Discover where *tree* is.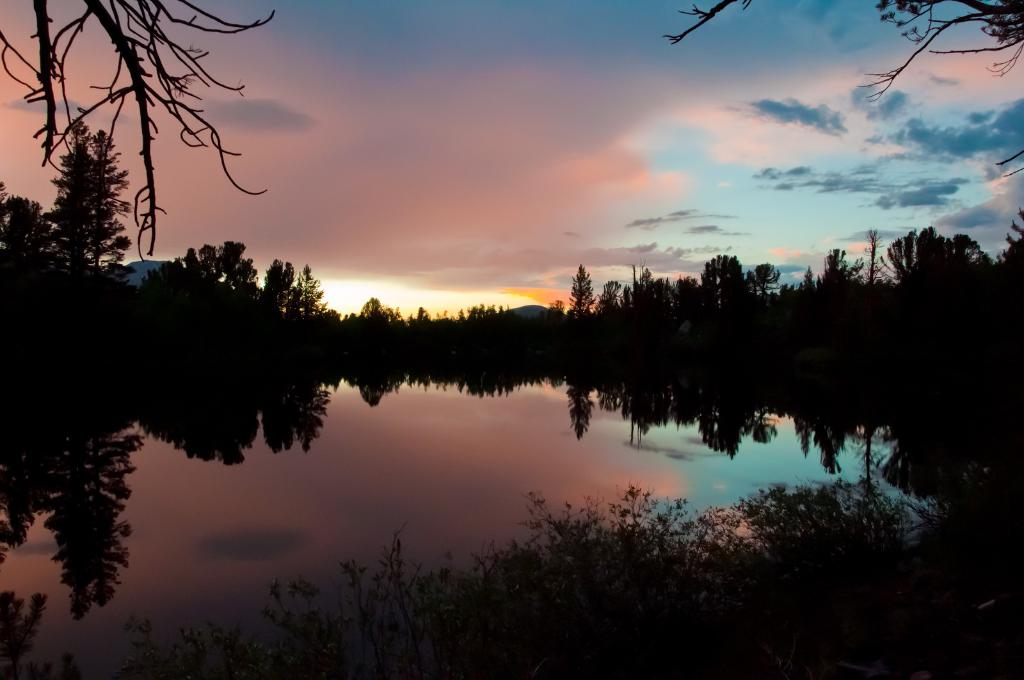
Discovered at pyautogui.locateOnScreen(612, 255, 664, 339).
